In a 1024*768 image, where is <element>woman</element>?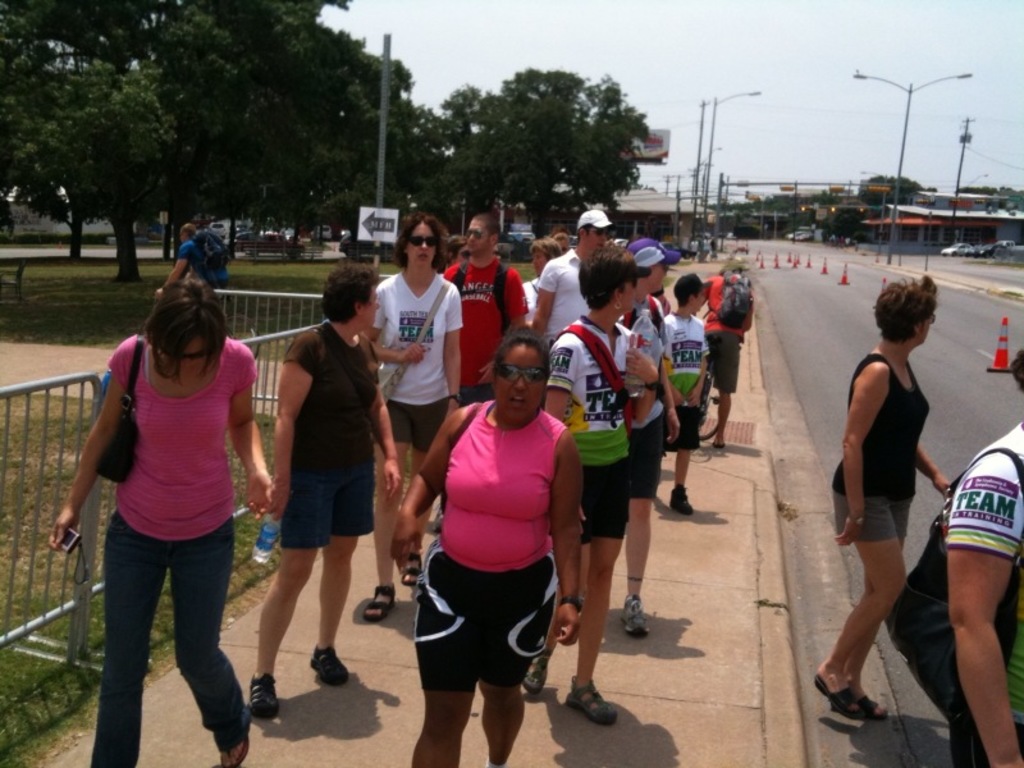
955:351:1023:767.
